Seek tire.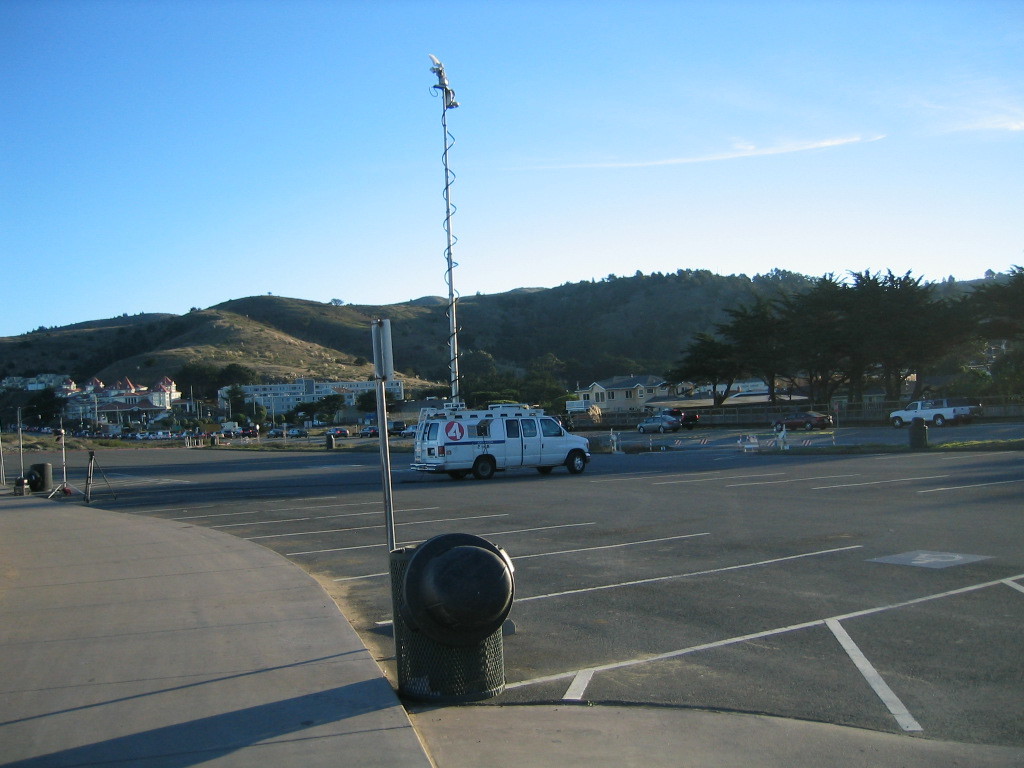
bbox=[538, 466, 551, 476].
